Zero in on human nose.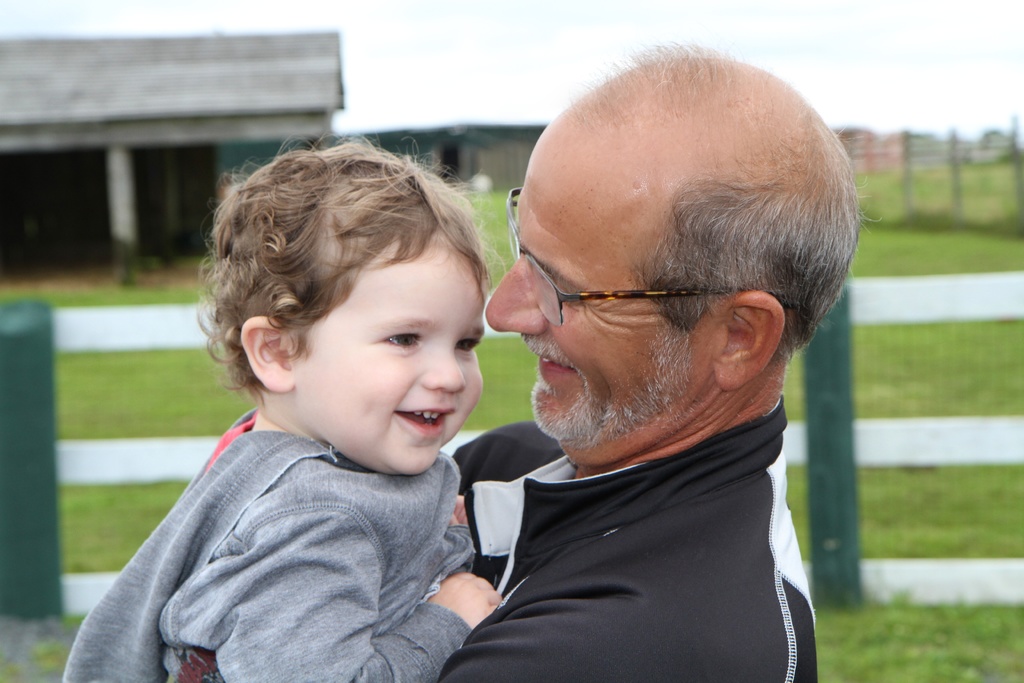
Zeroed in: 485 255 544 335.
